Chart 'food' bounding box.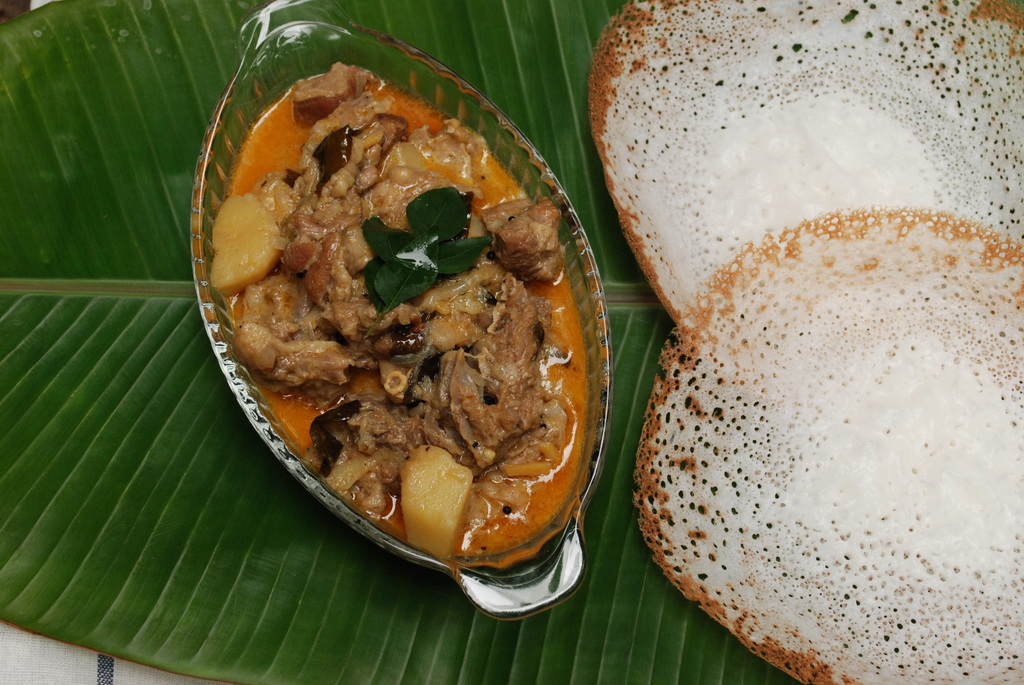
Charted: box(220, 39, 582, 583).
